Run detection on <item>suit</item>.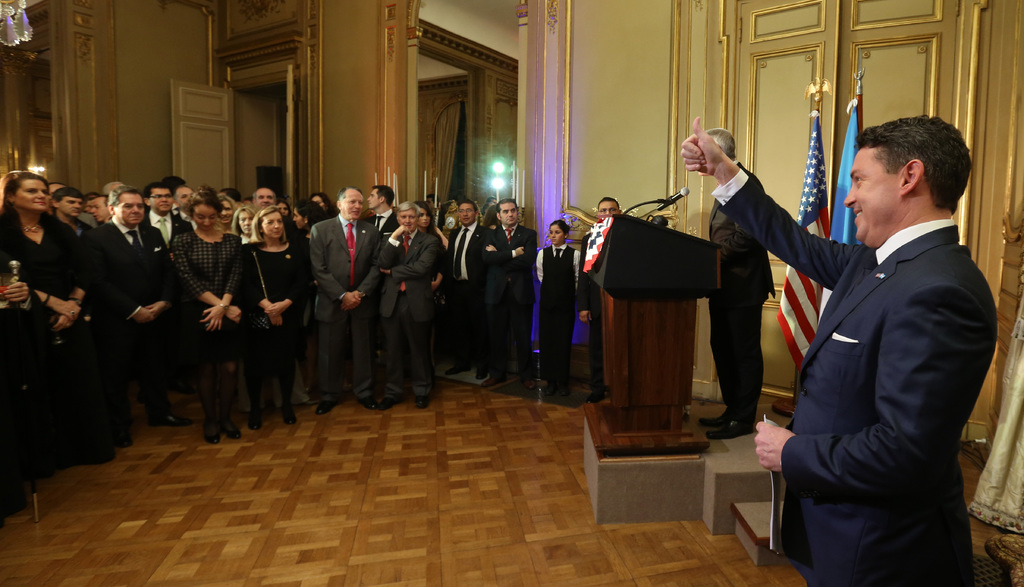
Result: crop(707, 156, 776, 426).
